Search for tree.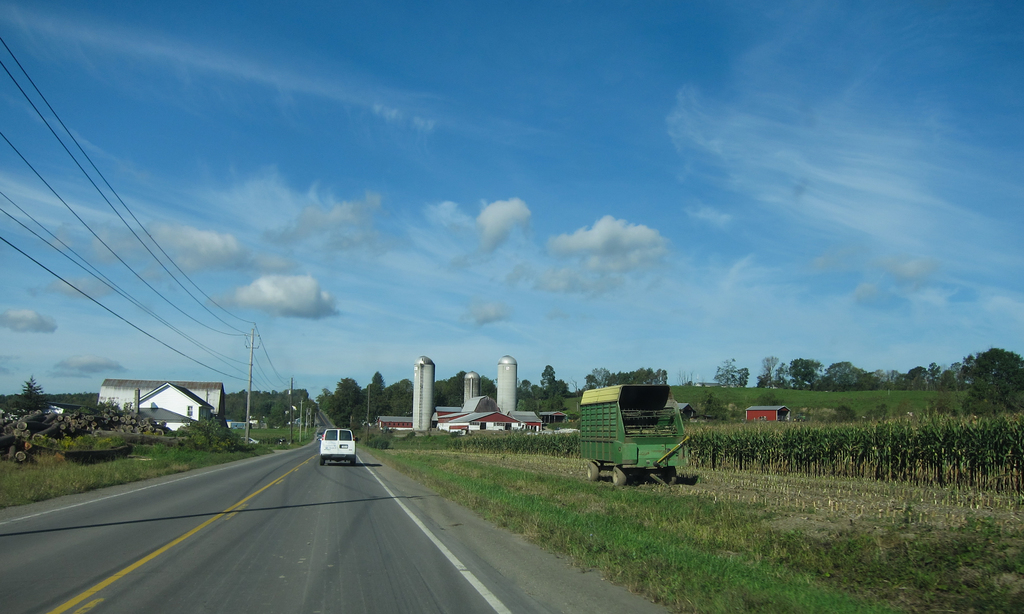
Found at 268, 384, 317, 426.
